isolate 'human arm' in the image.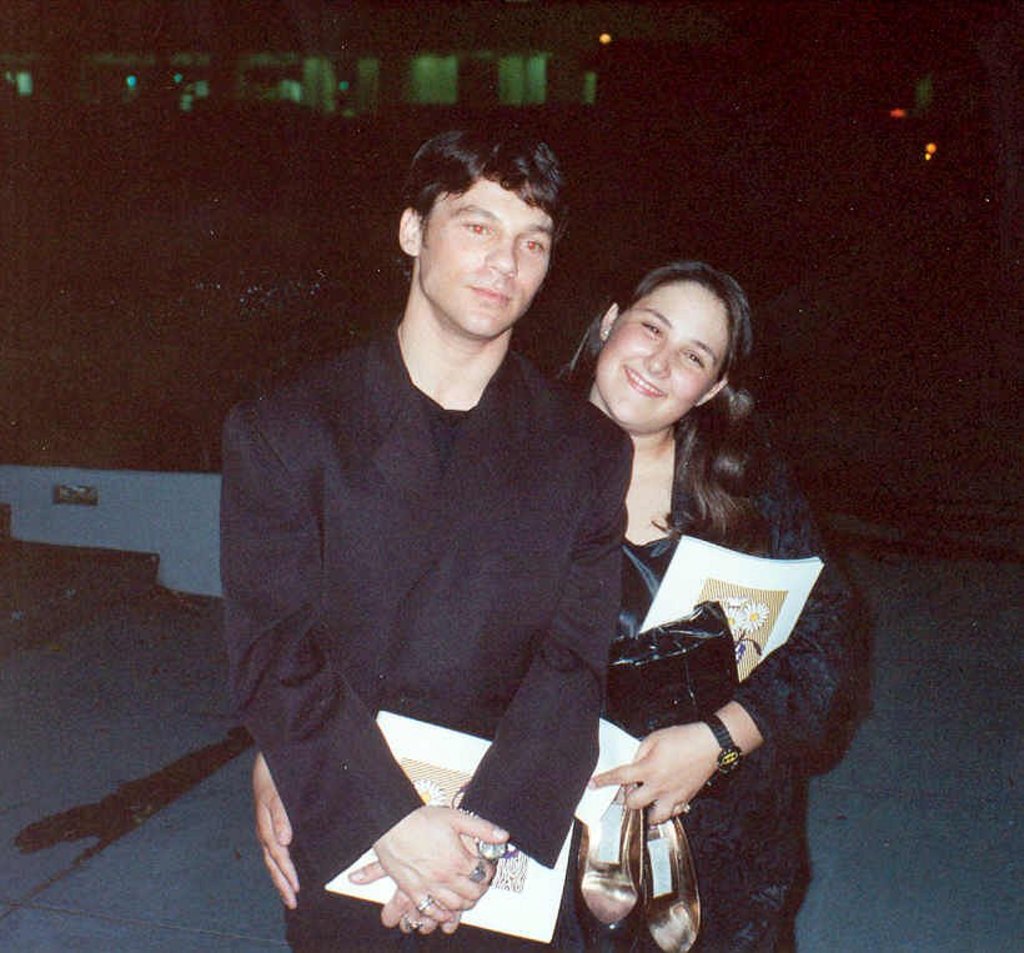
Isolated region: [left=347, top=436, right=633, bottom=937].
